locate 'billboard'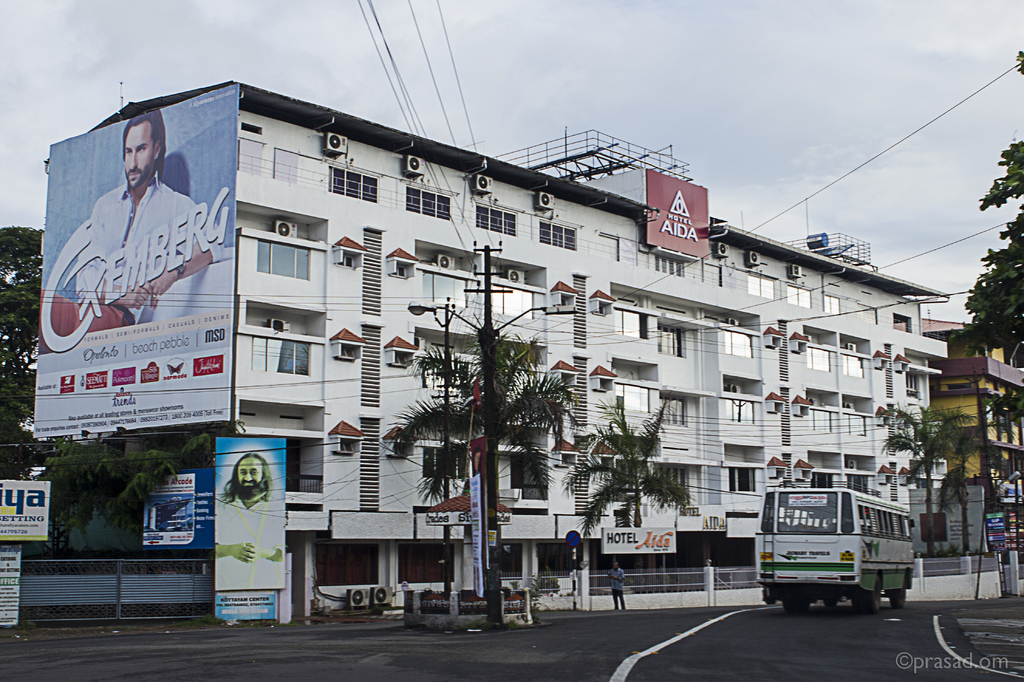
136/466/215/561
